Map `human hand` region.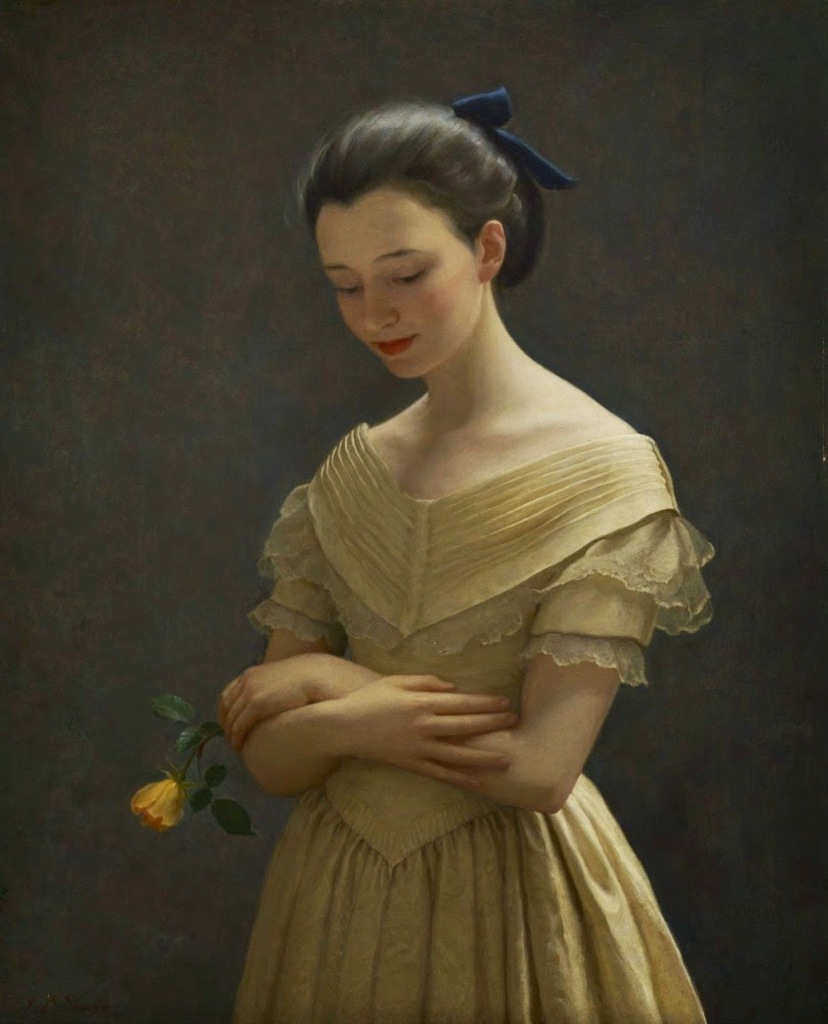
Mapped to 288:649:552:796.
